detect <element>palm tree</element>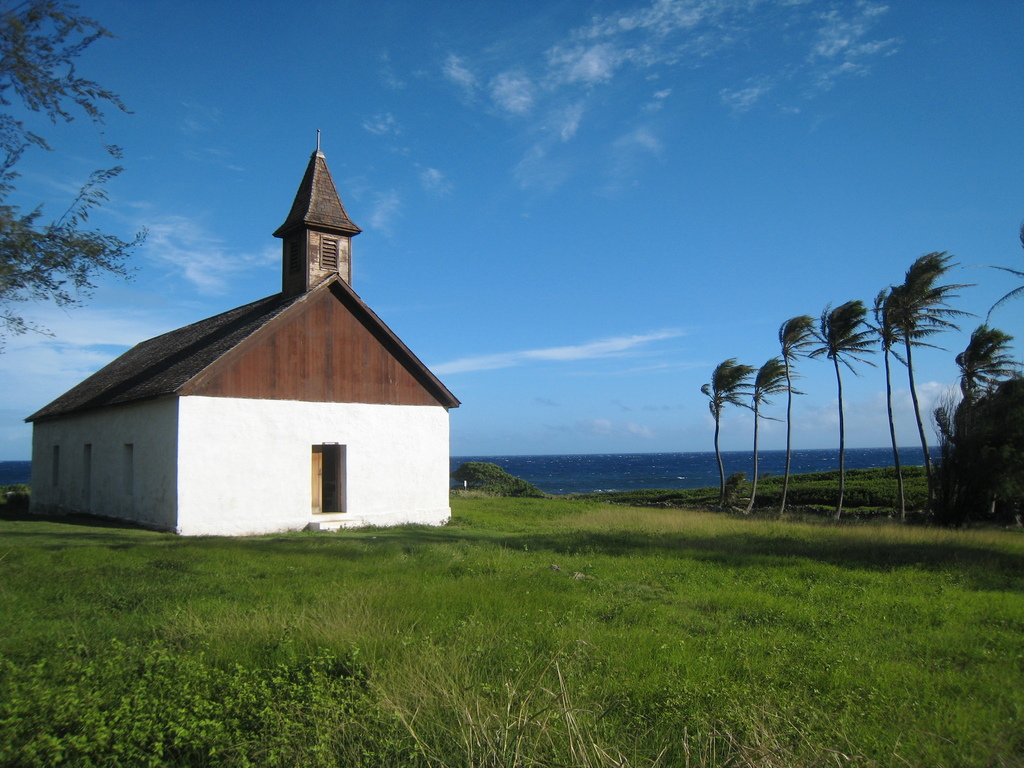
bbox=(816, 292, 882, 520)
